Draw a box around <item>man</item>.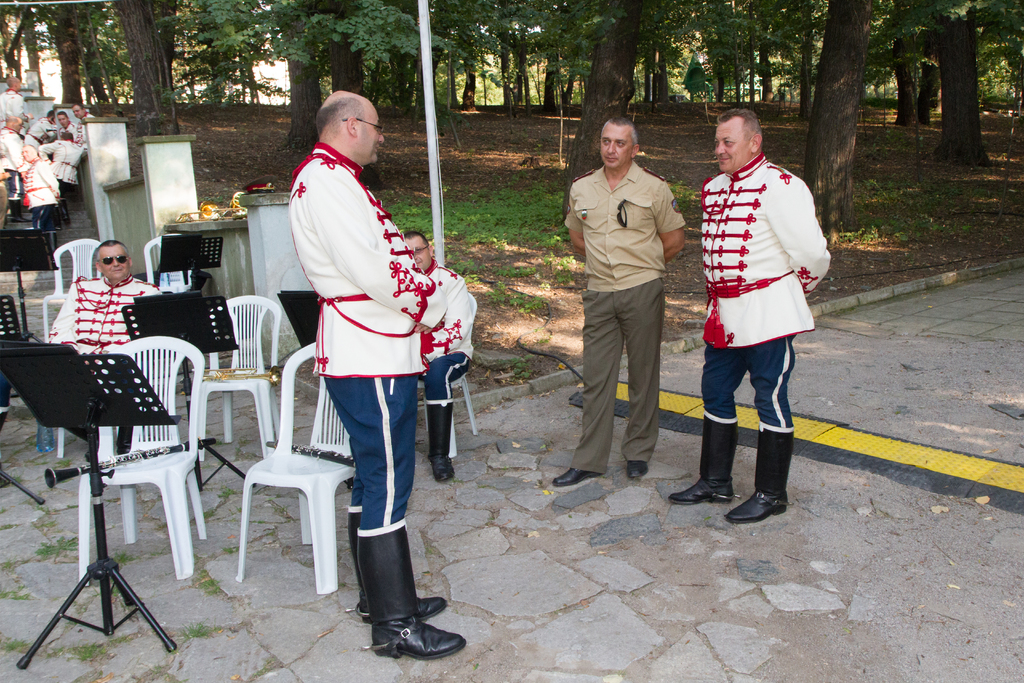
locate(25, 110, 56, 157).
